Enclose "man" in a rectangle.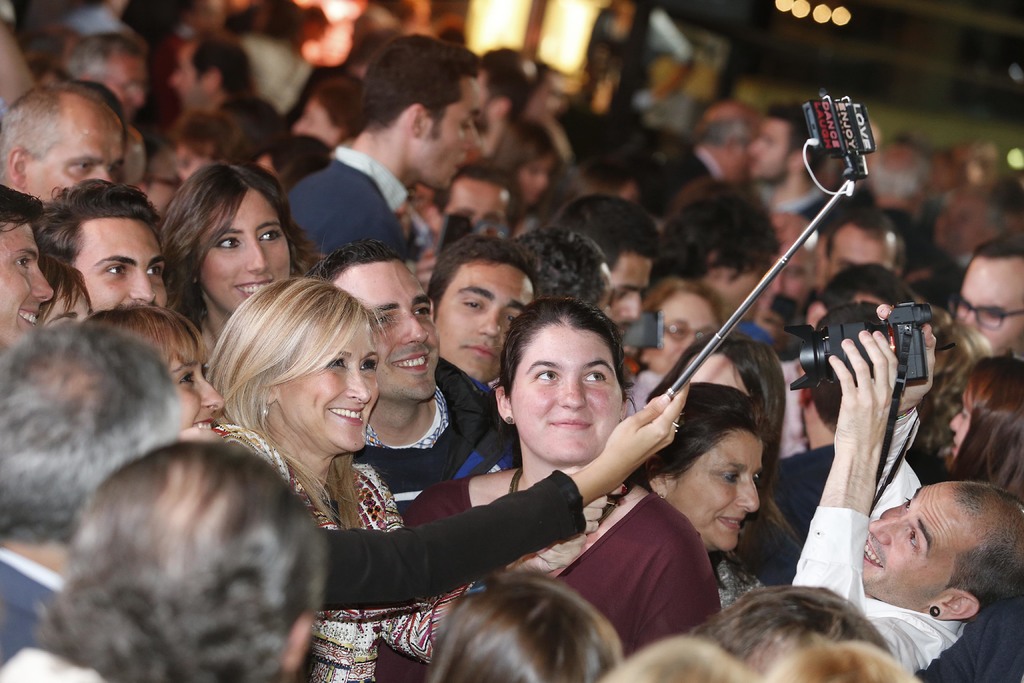
{"x1": 72, "y1": 37, "x2": 141, "y2": 122}.
